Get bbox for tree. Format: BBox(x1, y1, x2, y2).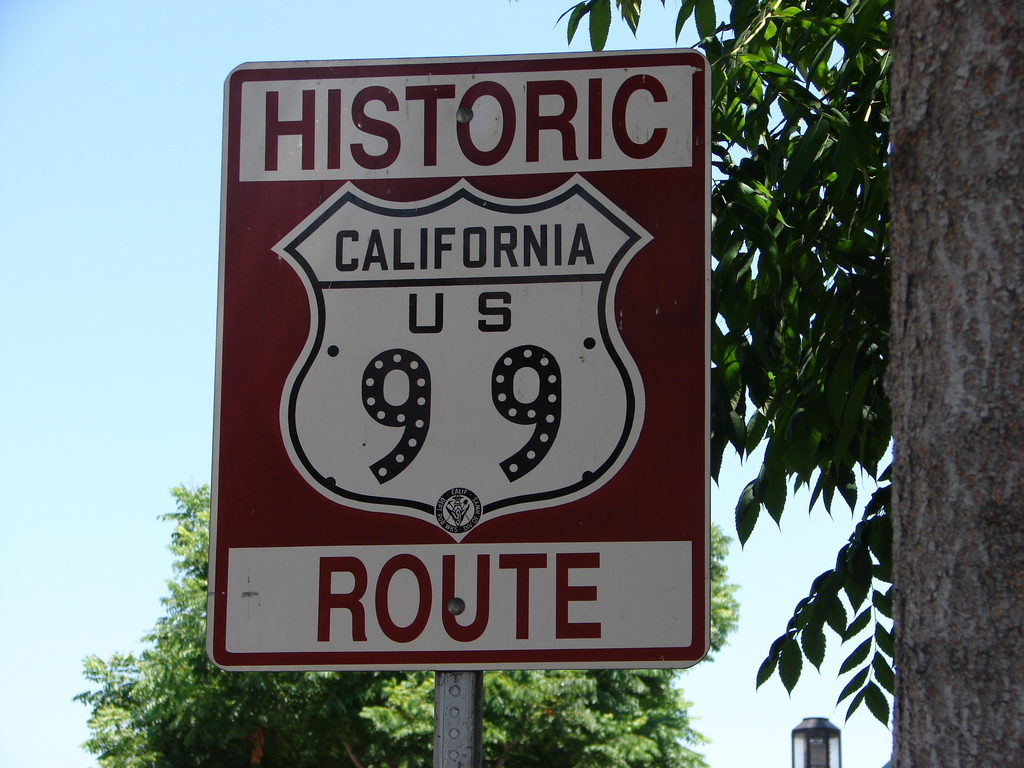
BBox(554, 0, 1023, 767).
